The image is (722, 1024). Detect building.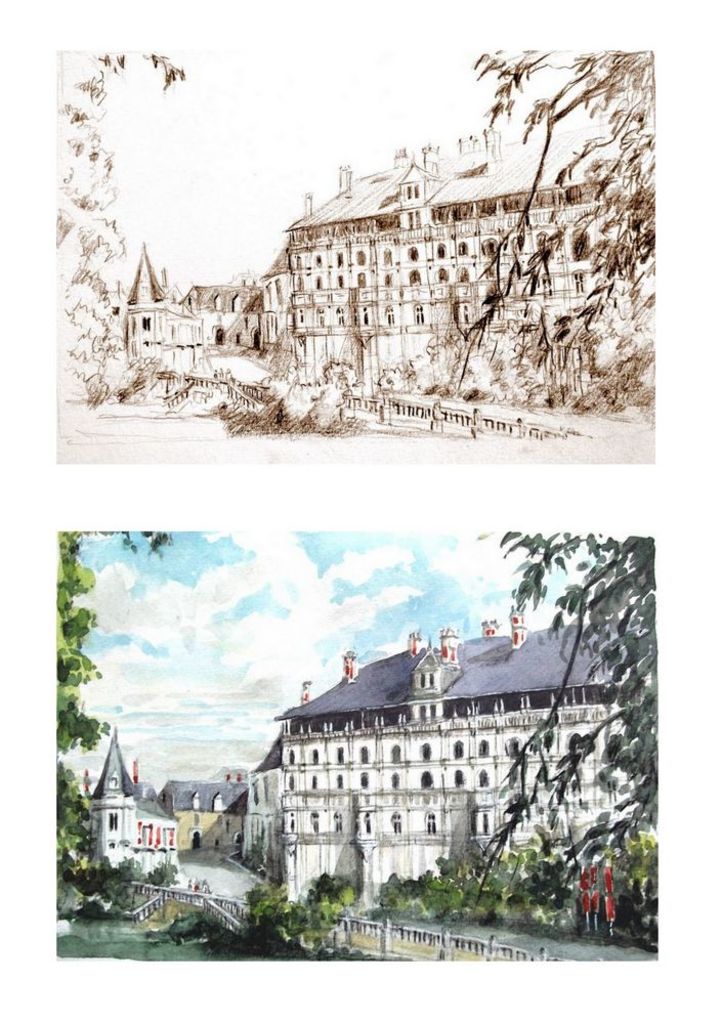
Detection: x1=257, y1=127, x2=662, y2=396.
